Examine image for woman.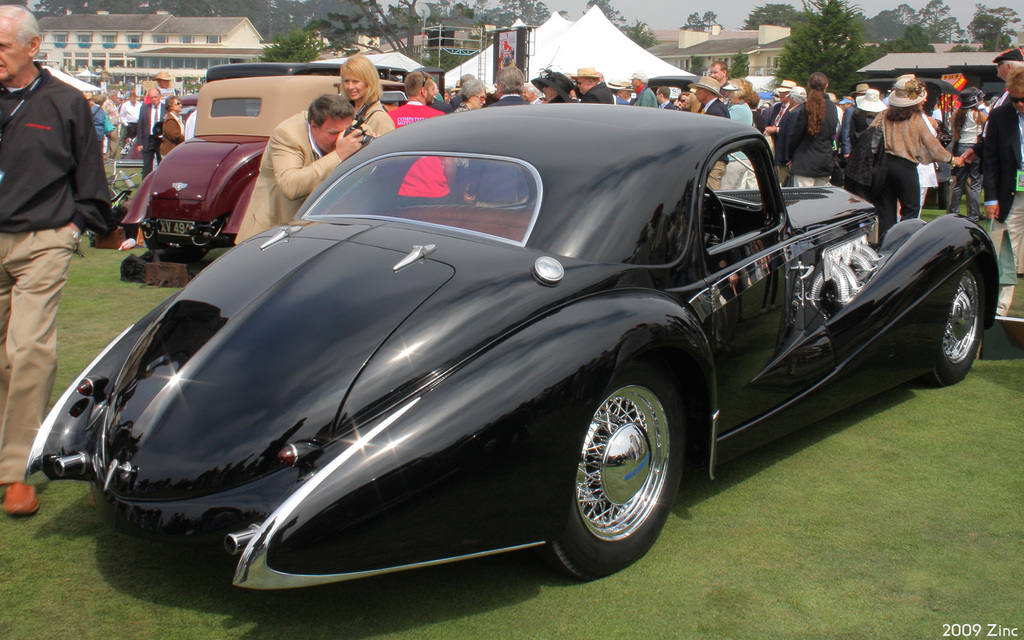
Examination result: <region>864, 83, 961, 221</region>.
